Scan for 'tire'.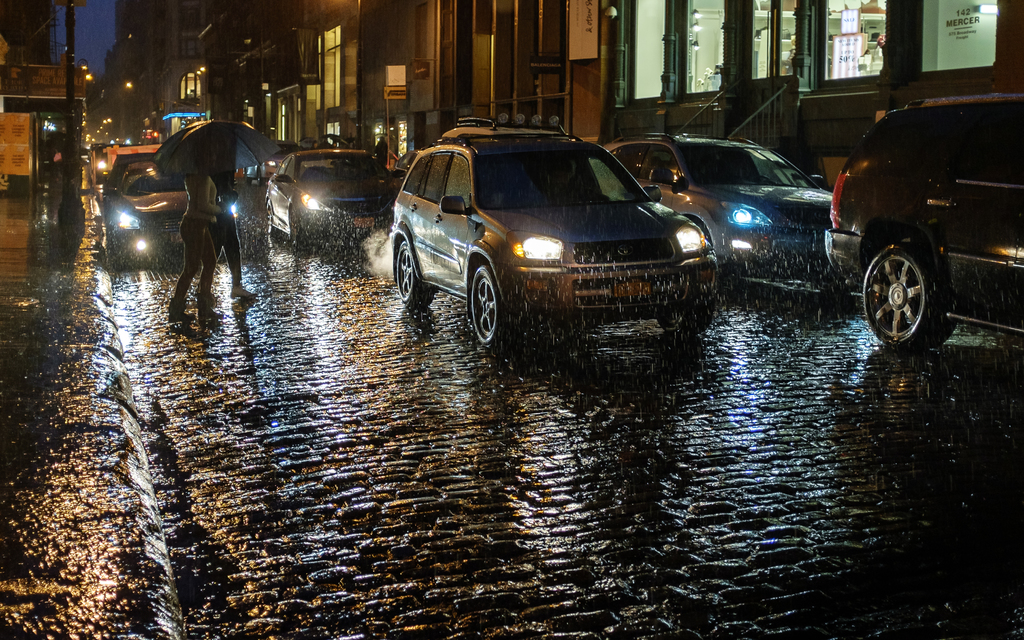
Scan result: l=873, t=227, r=955, b=348.
